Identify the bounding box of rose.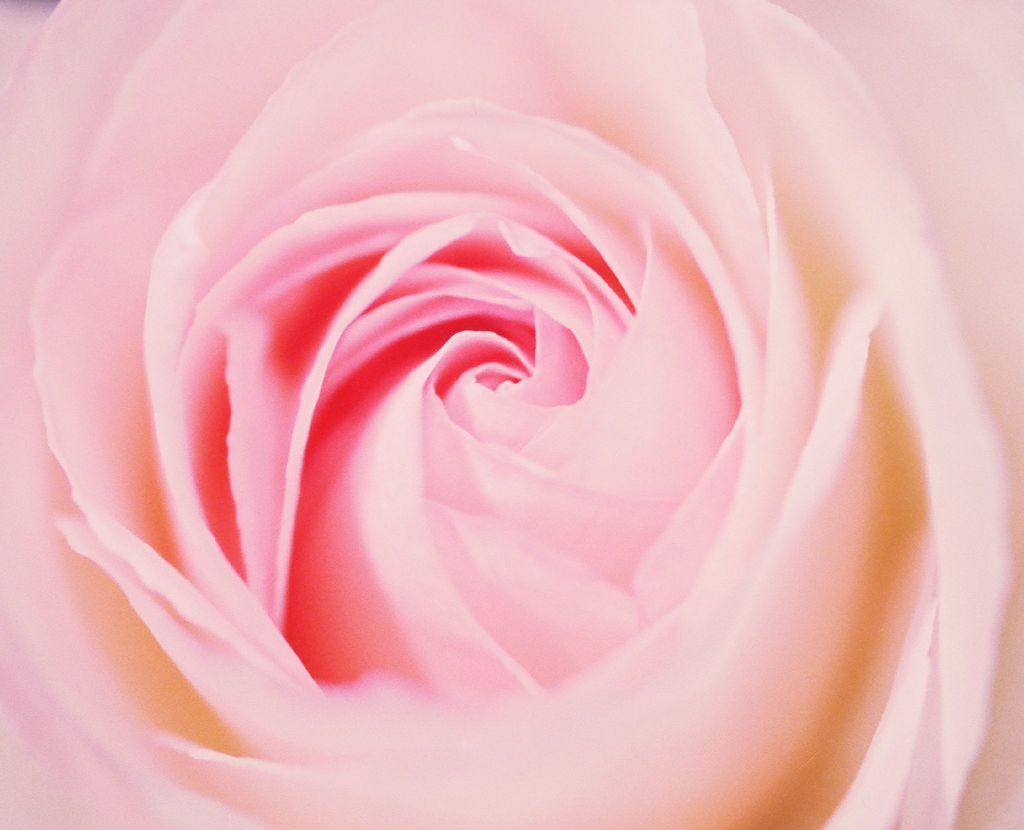
[0, 0, 1023, 829].
